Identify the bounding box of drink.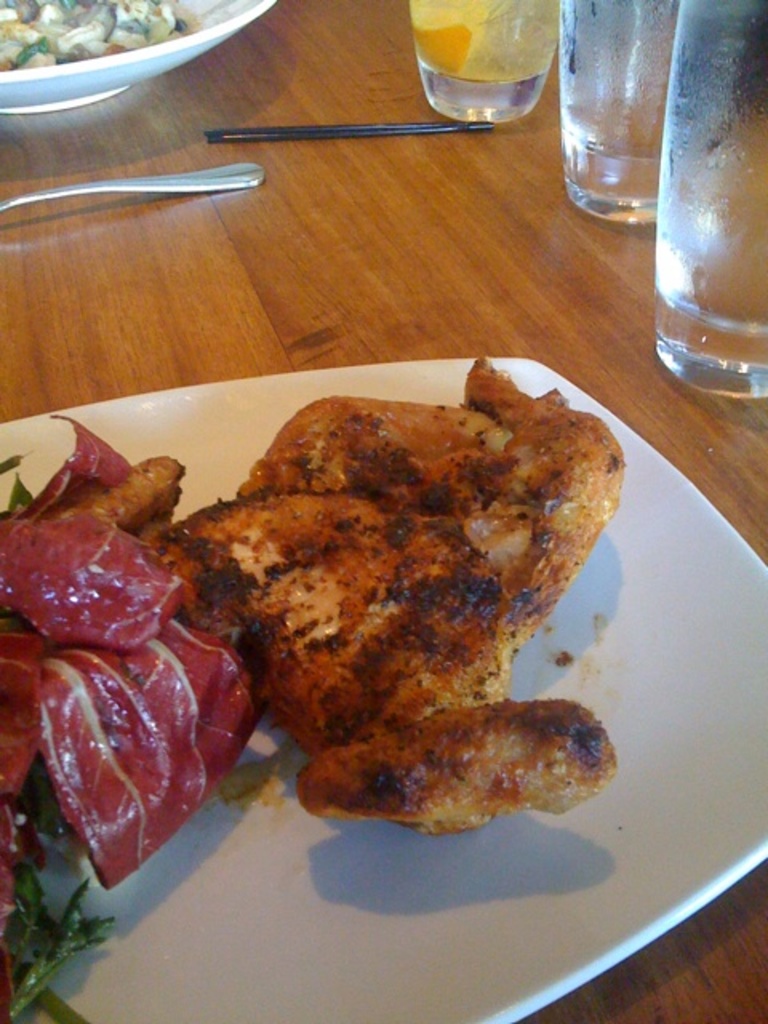
<region>563, 0, 691, 168</region>.
